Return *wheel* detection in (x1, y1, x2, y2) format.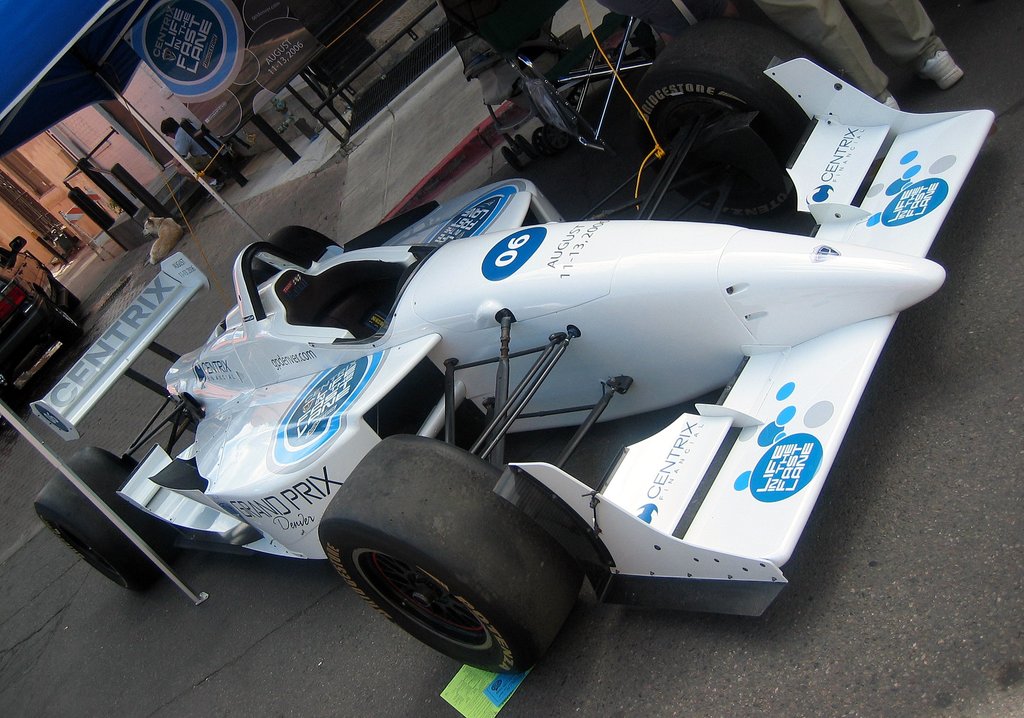
(54, 308, 81, 339).
